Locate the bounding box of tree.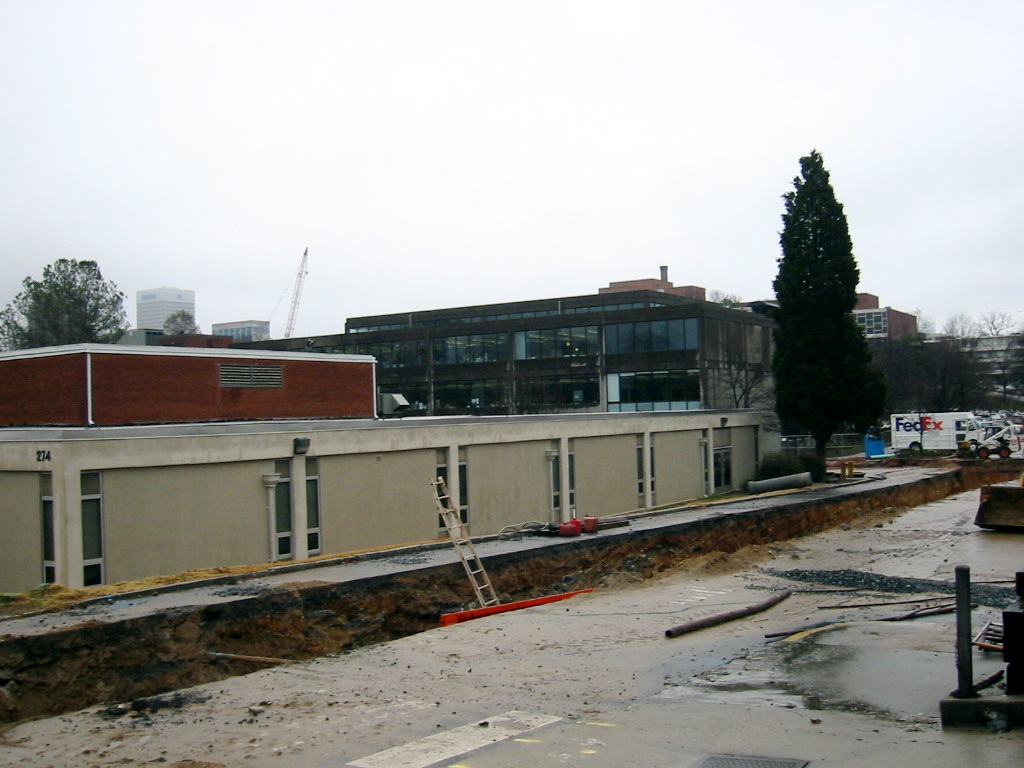
Bounding box: [x1=765, y1=140, x2=861, y2=487].
